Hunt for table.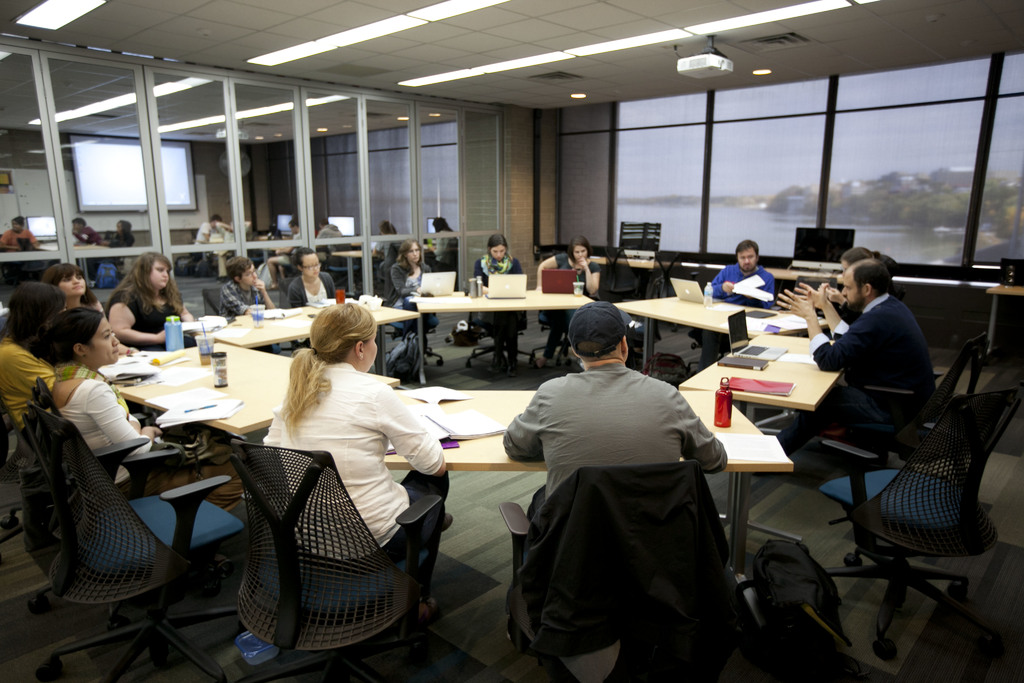
Hunted down at box=[381, 384, 793, 596].
